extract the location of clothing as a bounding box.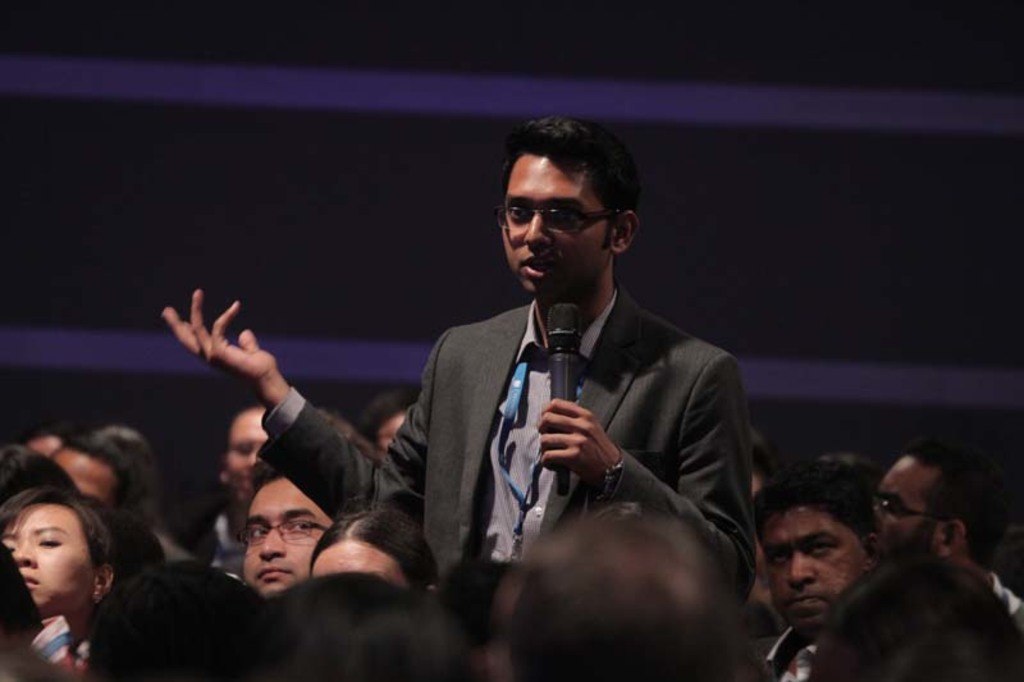
left=989, top=572, right=1023, bottom=636.
